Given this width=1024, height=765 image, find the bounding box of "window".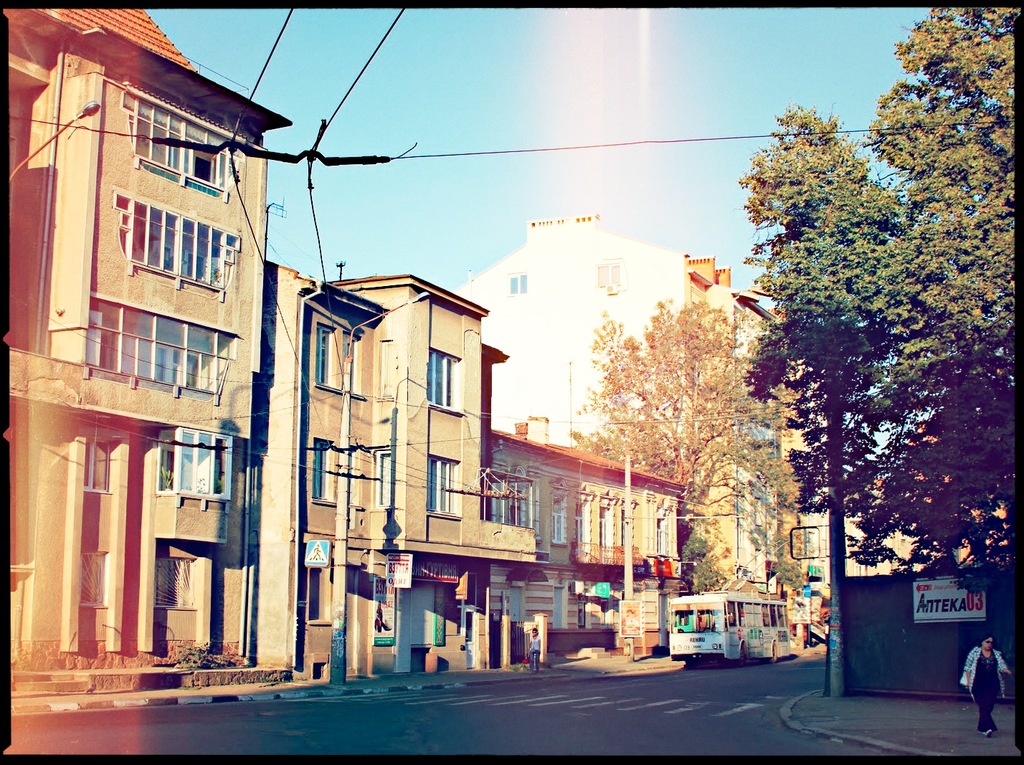
l=127, t=91, r=242, b=196.
